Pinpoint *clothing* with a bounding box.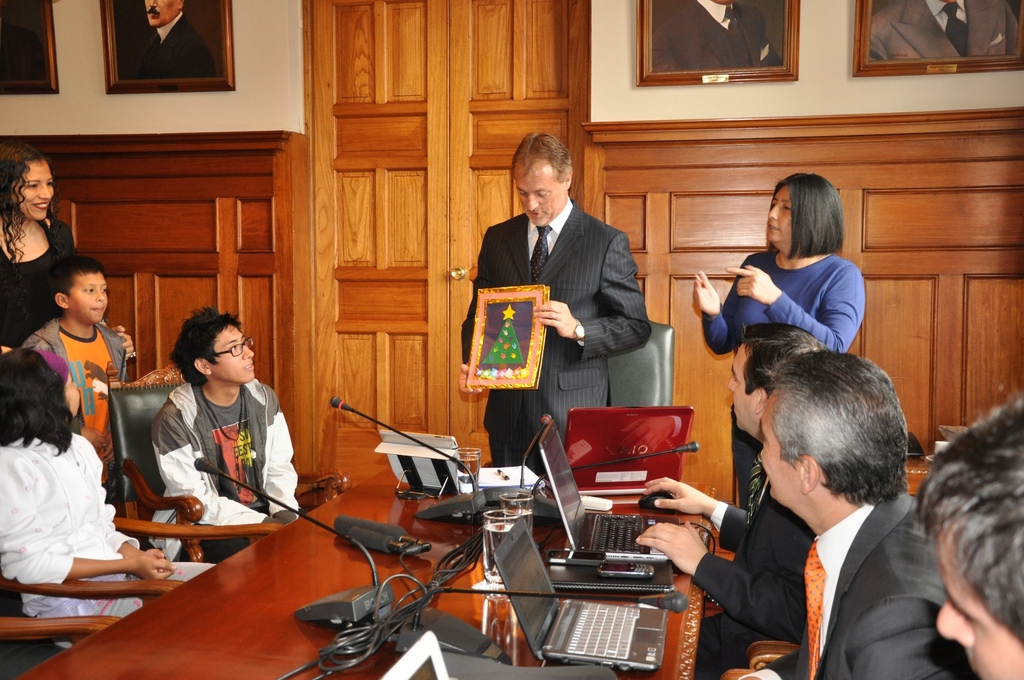
l=147, t=380, r=305, b=562.
